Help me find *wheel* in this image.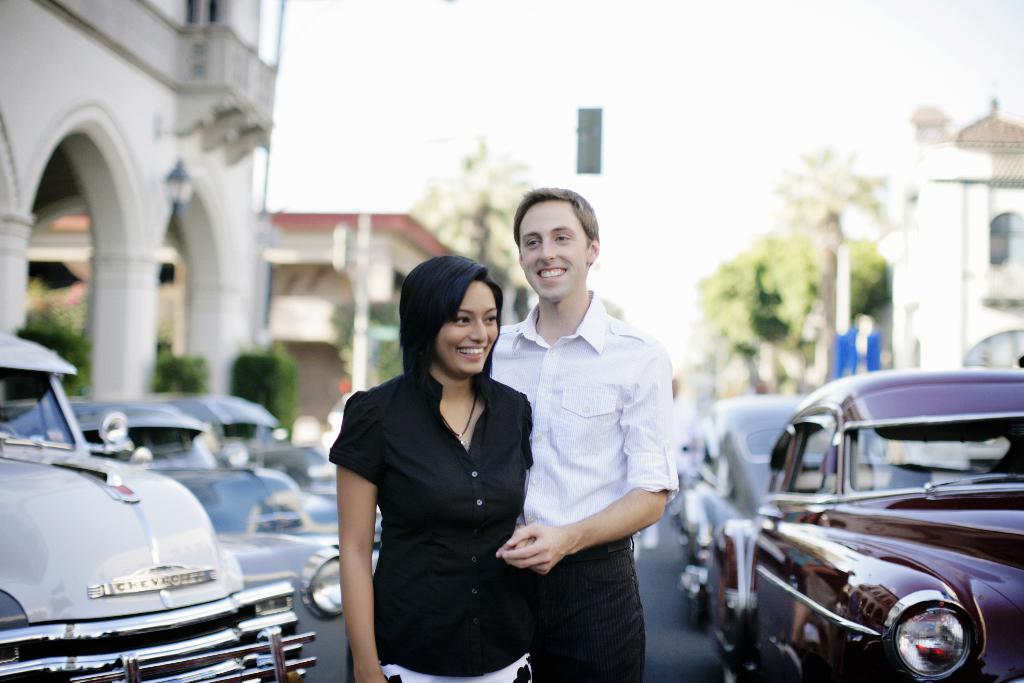
Found it: x1=691, y1=584, x2=714, y2=632.
